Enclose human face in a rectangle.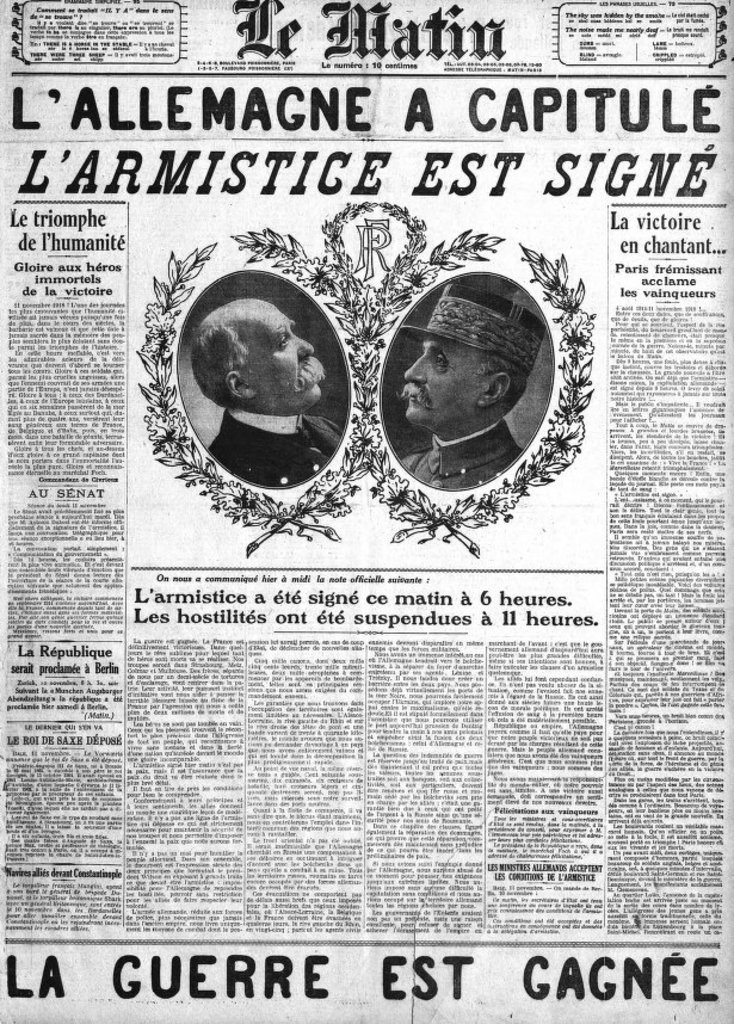
l=397, t=343, r=474, b=426.
